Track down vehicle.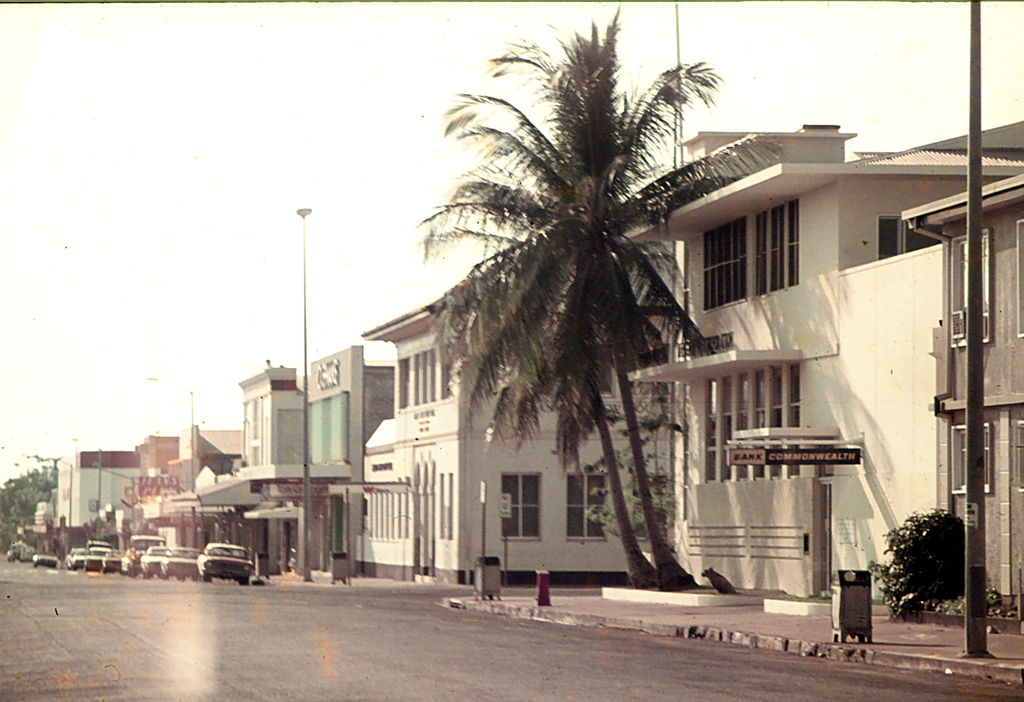
Tracked to x1=139, y1=544, x2=163, y2=576.
